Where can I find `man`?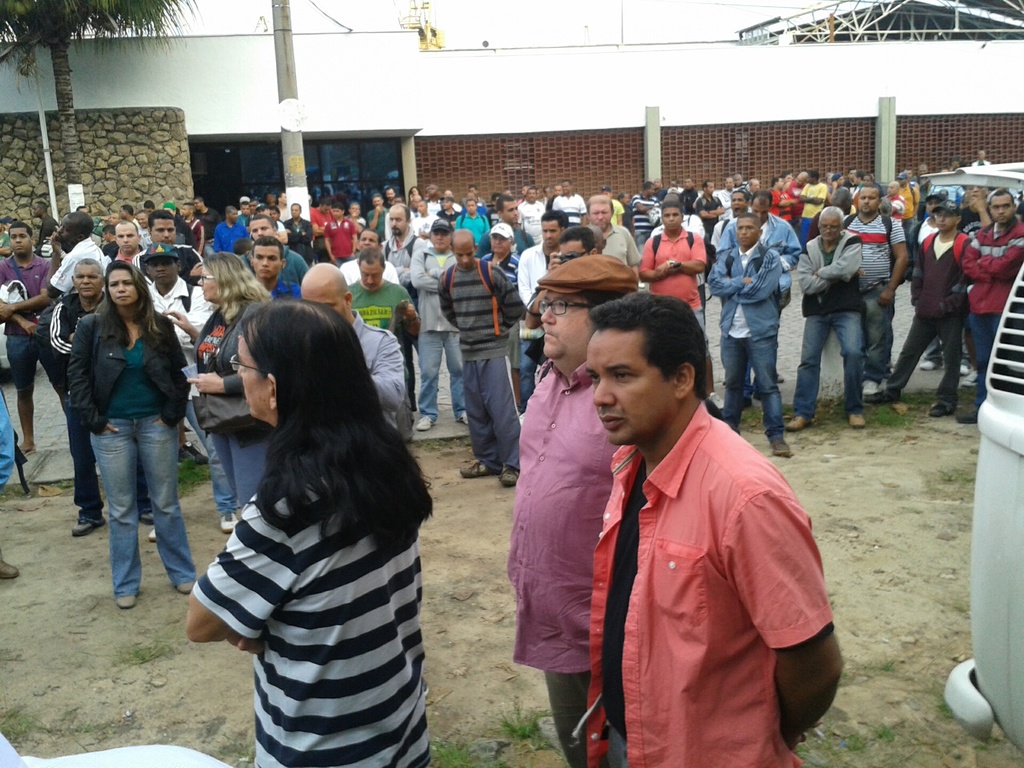
You can find it at BBox(504, 190, 512, 196).
